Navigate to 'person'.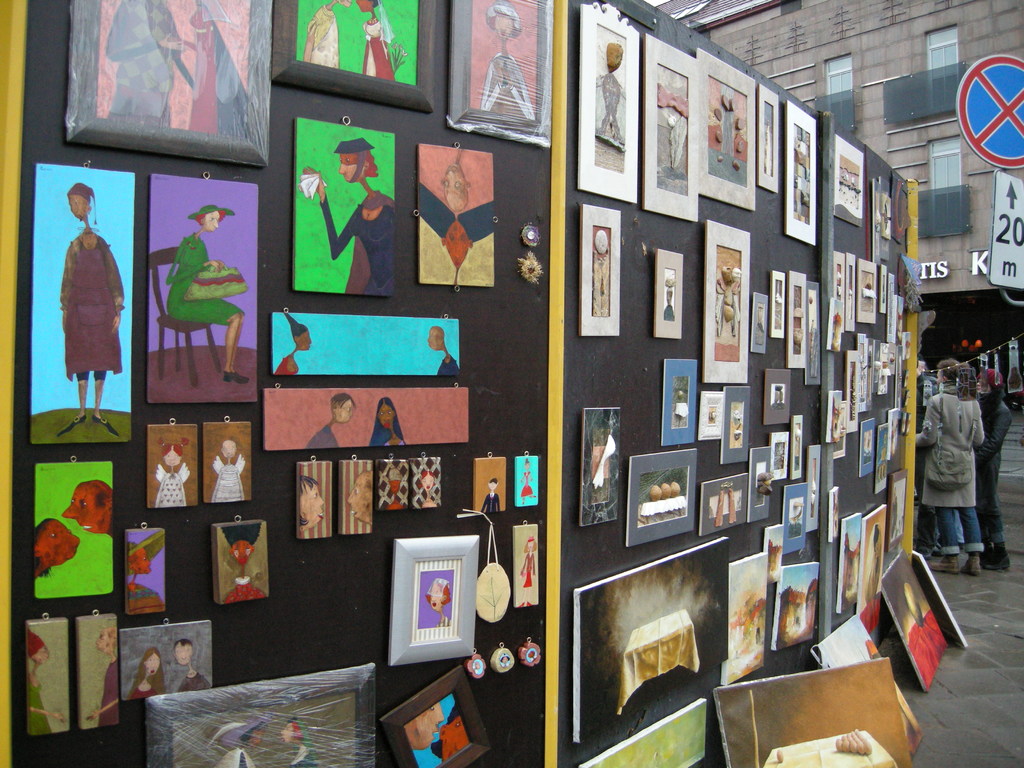
Navigation target: [x1=163, y1=203, x2=253, y2=384].
